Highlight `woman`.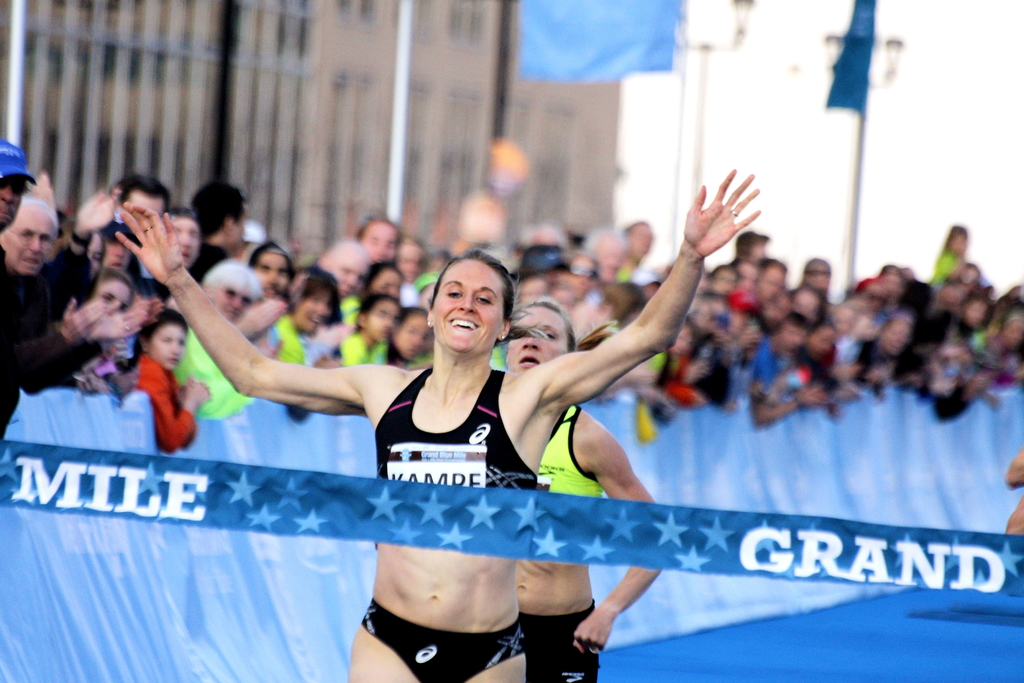
Highlighted region: bbox=[386, 304, 432, 365].
